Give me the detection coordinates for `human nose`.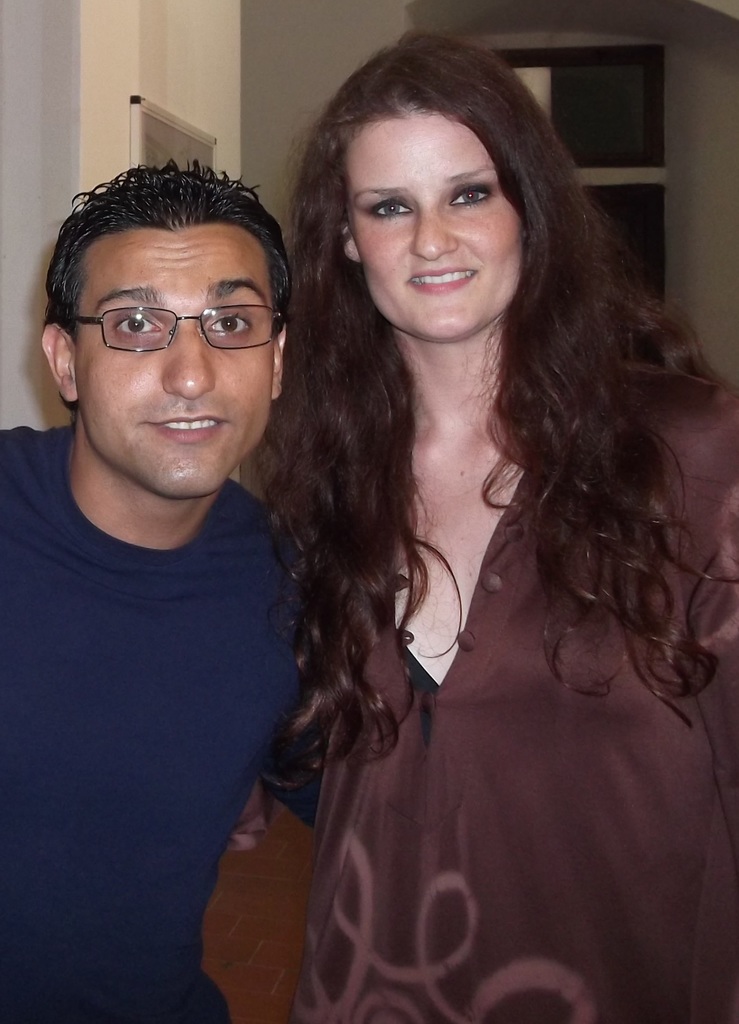
box(407, 197, 461, 260).
